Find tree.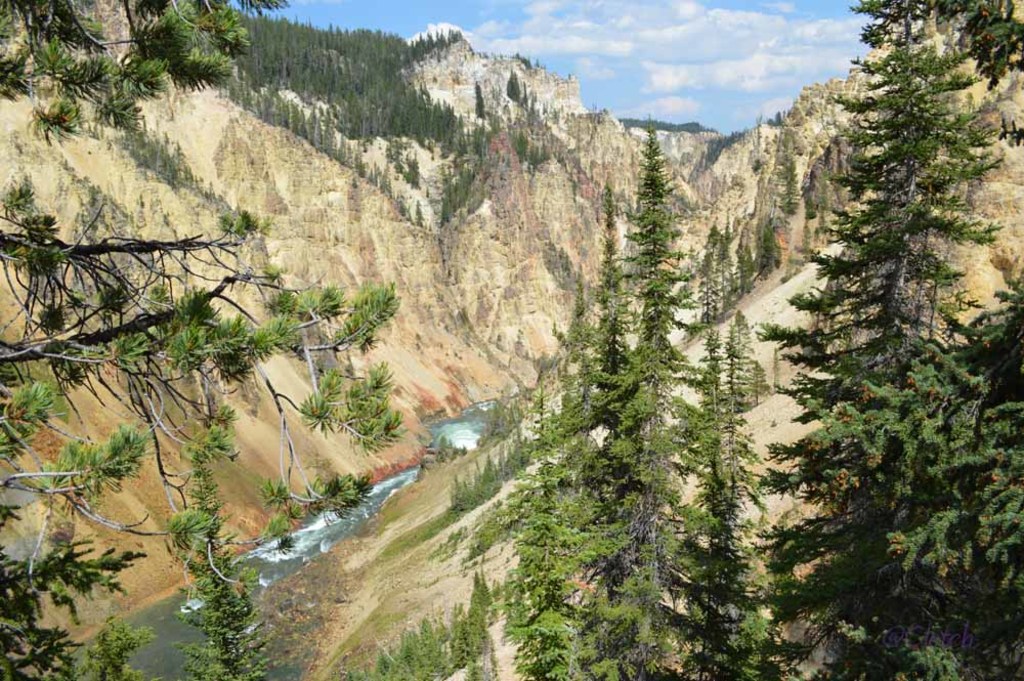
(x1=74, y1=611, x2=160, y2=680).
